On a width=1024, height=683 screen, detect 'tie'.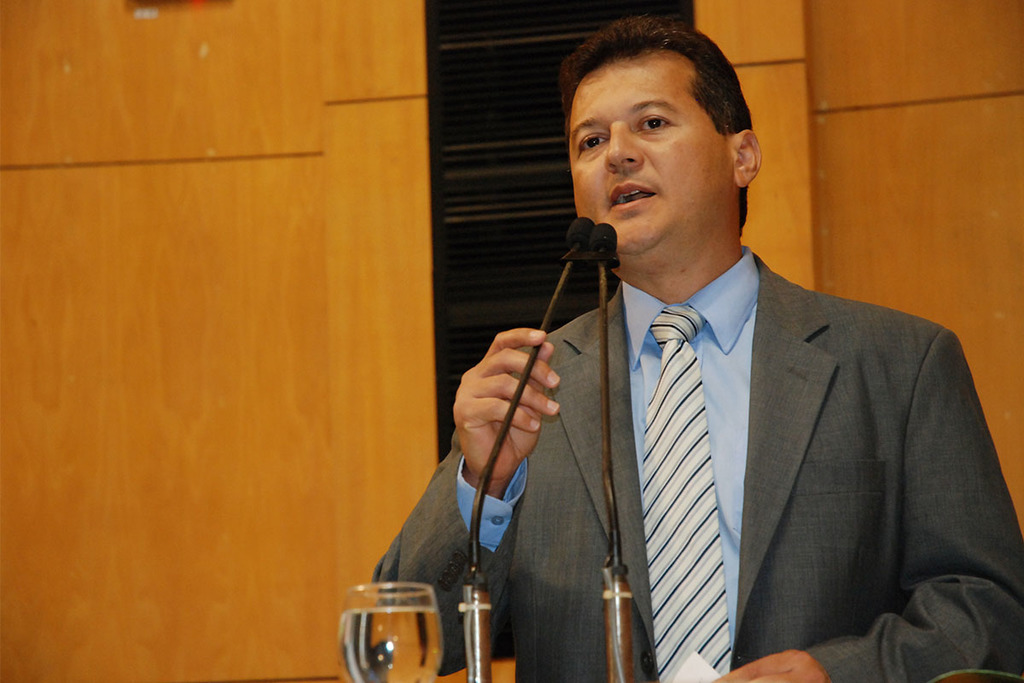
[639, 302, 736, 682].
